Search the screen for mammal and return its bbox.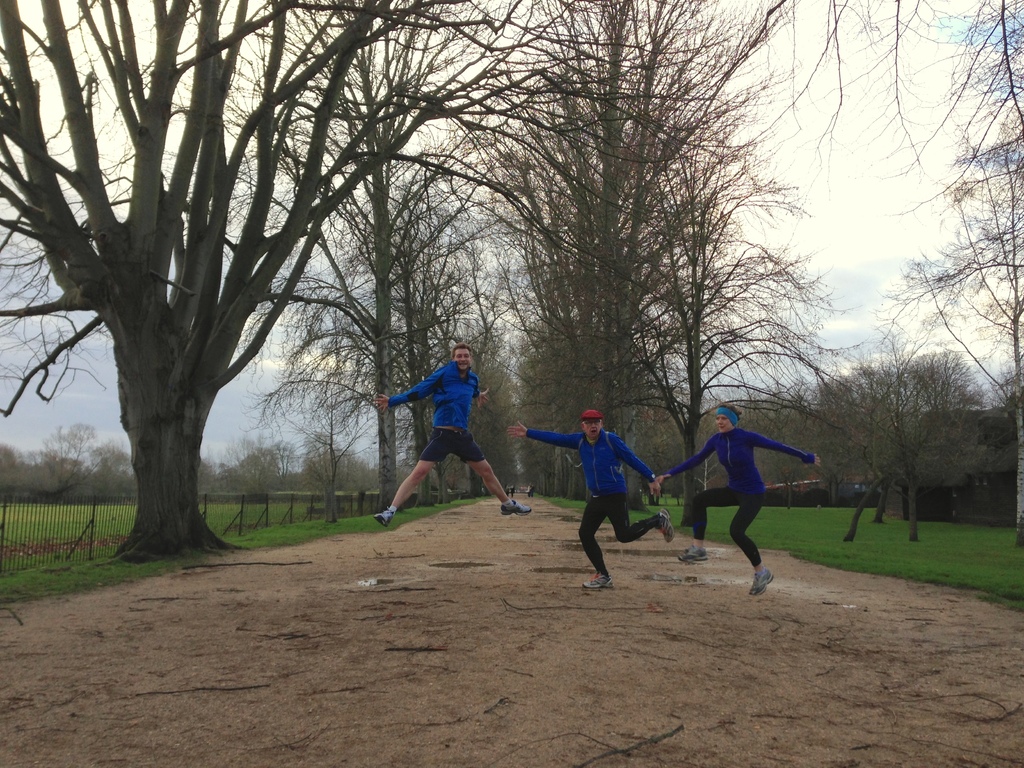
Found: 657, 402, 821, 596.
